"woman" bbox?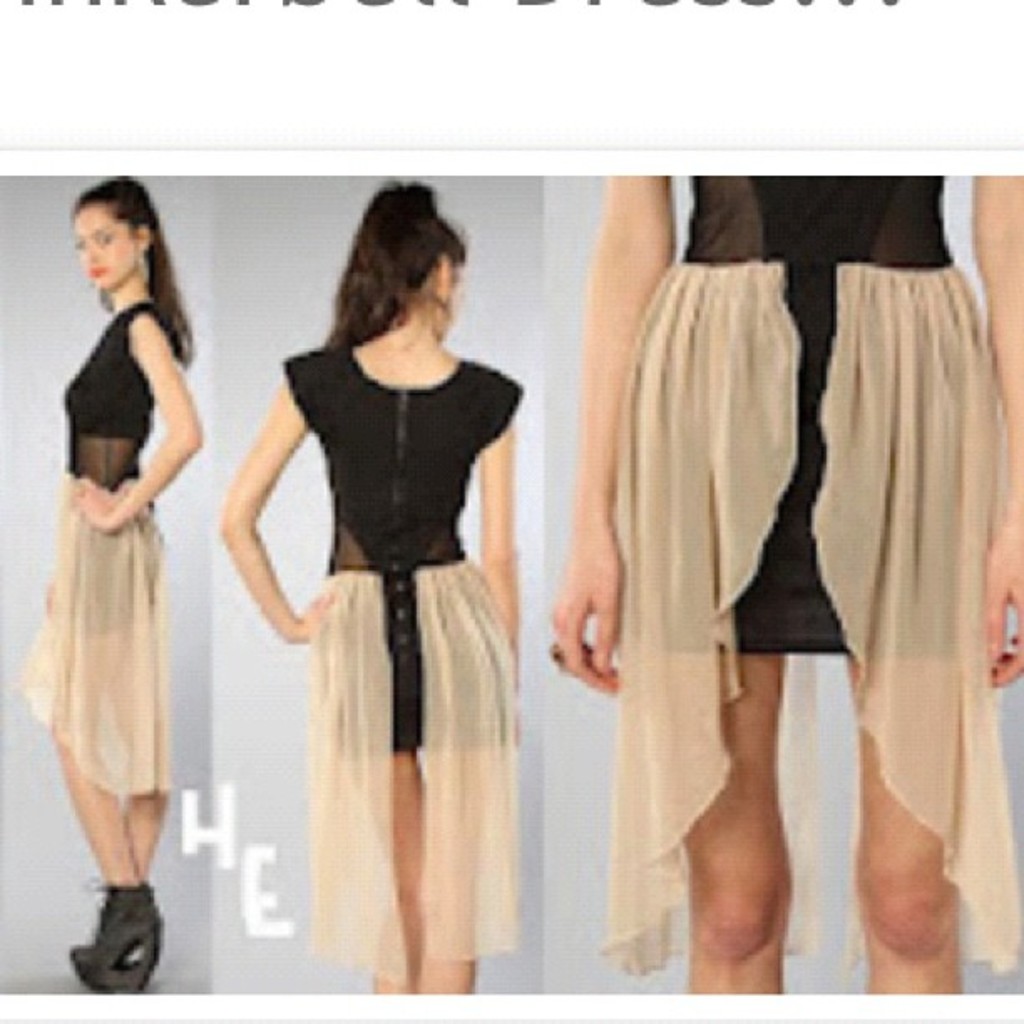
bbox(15, 172, 199, 989)
